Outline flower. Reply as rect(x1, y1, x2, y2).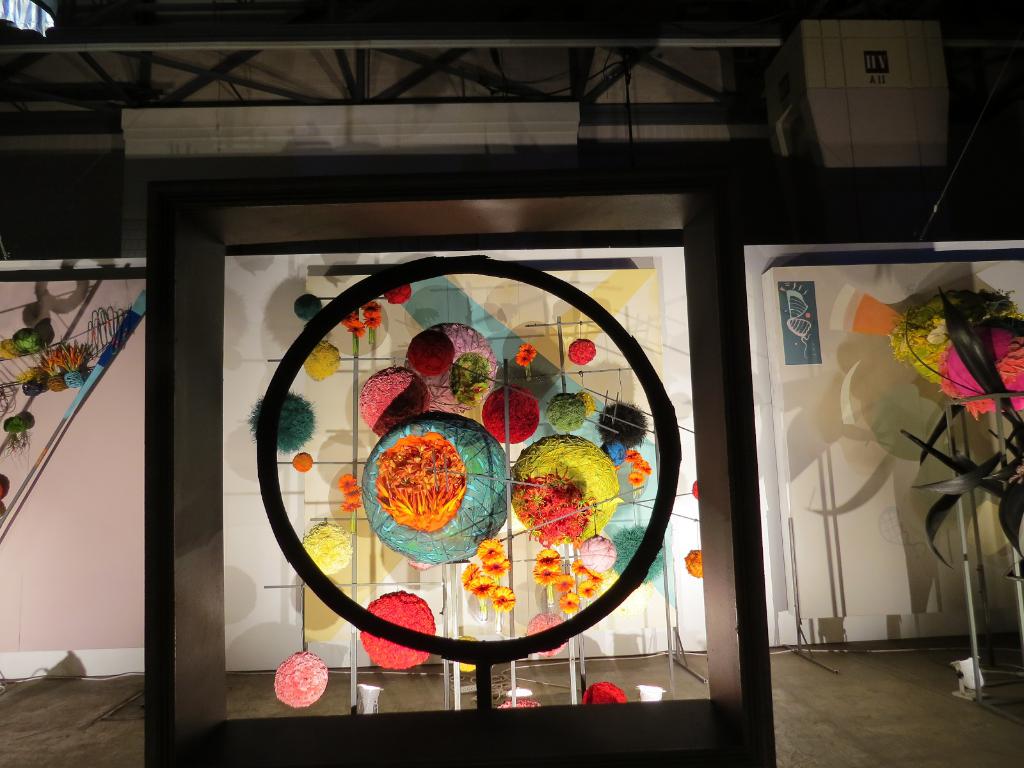
rect(632, 449, 643, 458).
